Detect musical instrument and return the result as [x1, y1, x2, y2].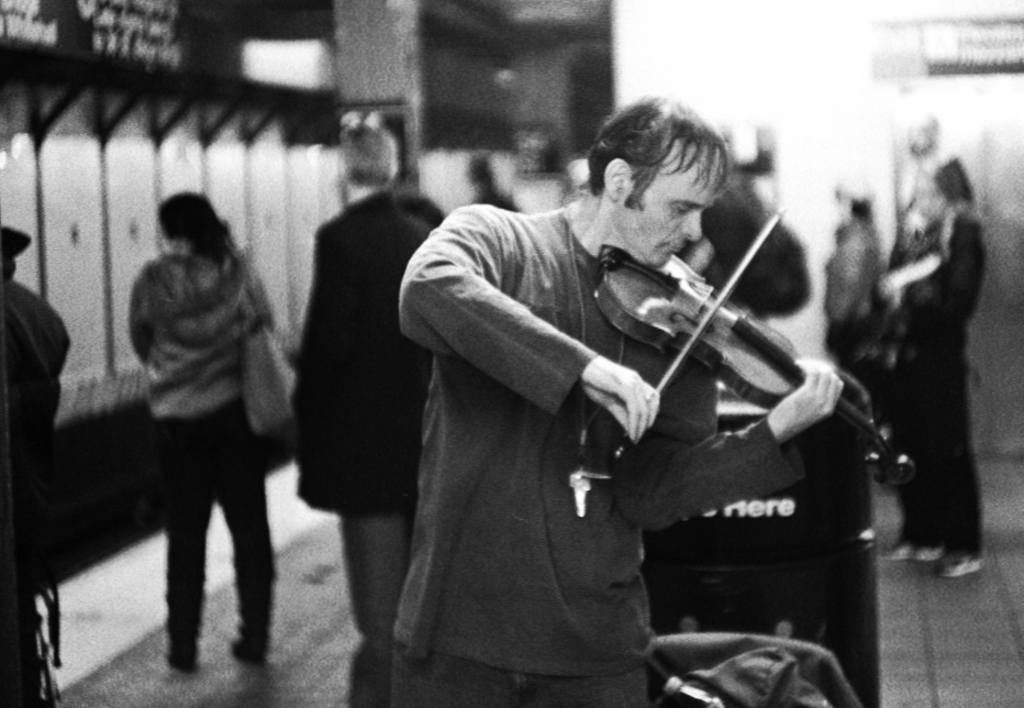
[585, 200, 917, 479].
